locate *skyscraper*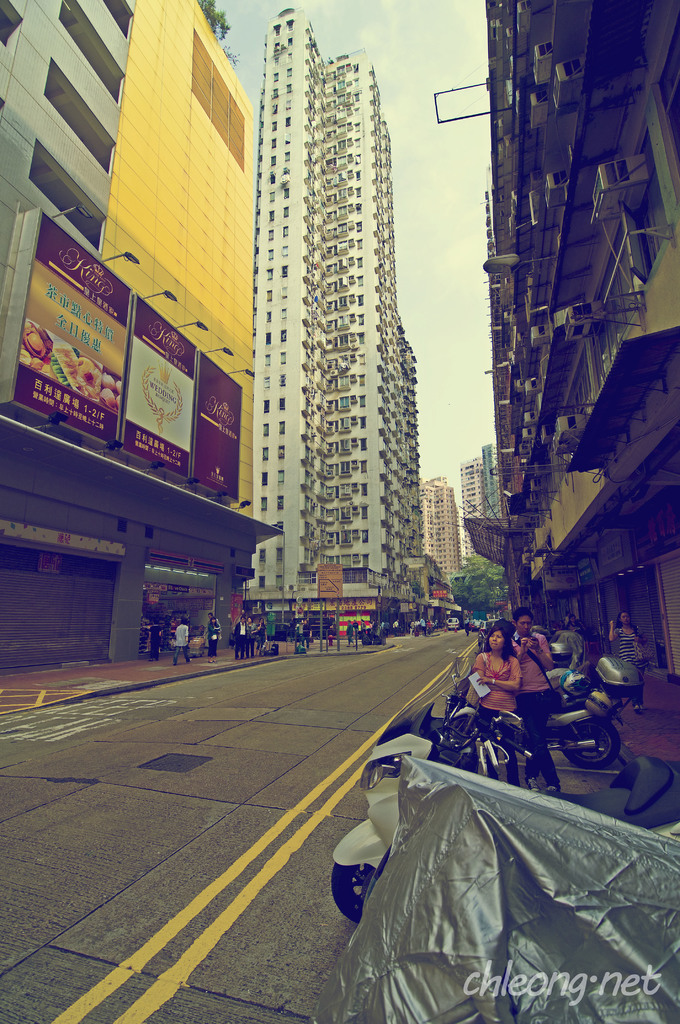
(222,11,452,637)
